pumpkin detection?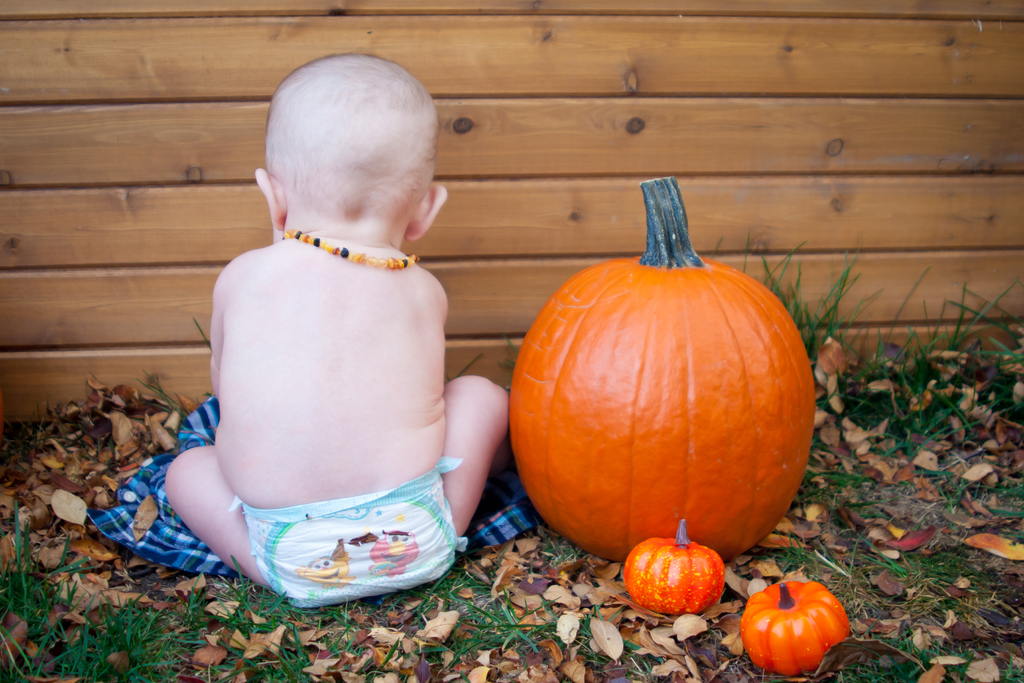
{"x1": 629, "y1": 521, "x2": 712, "y2": 613}
